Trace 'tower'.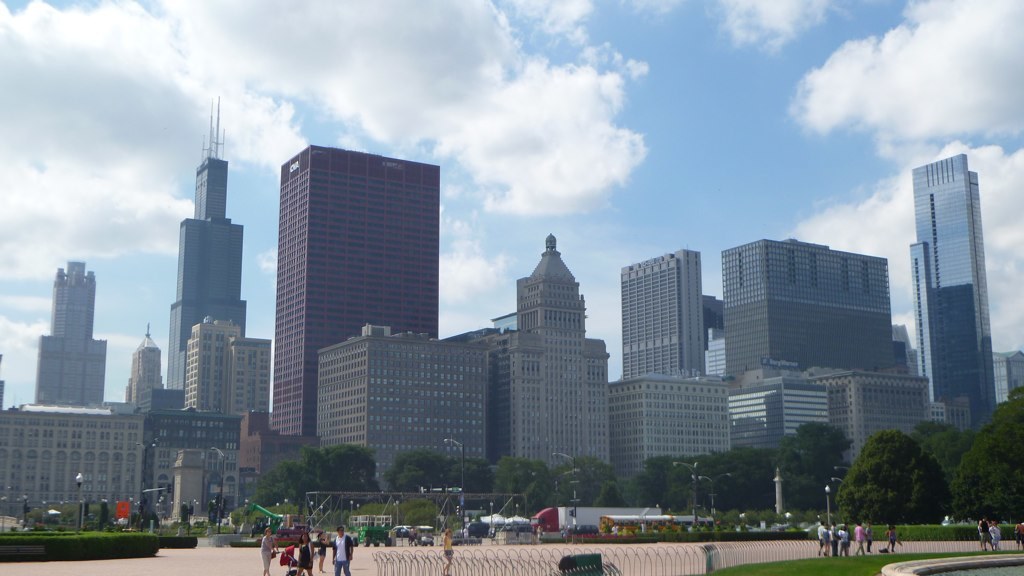
Traced to left=272, top=142, right=445, bottom=450.
